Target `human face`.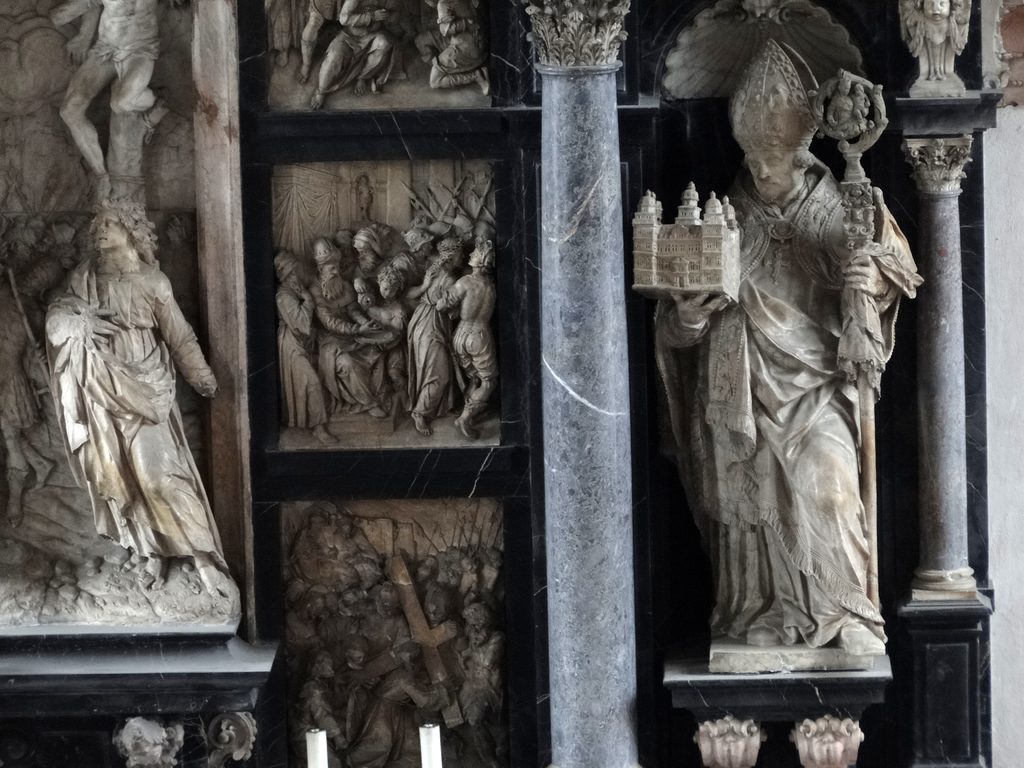
Target region: box(97, 212, 129, 250).
